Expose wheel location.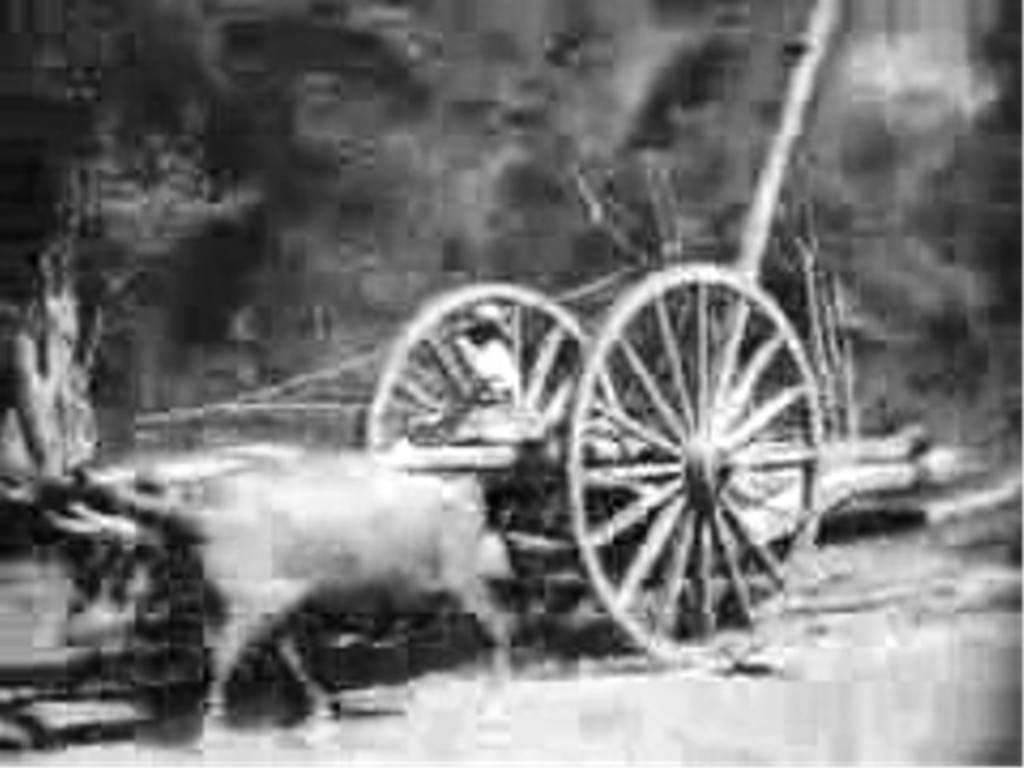
Exposed at <box>360,286,584,648</box>.
